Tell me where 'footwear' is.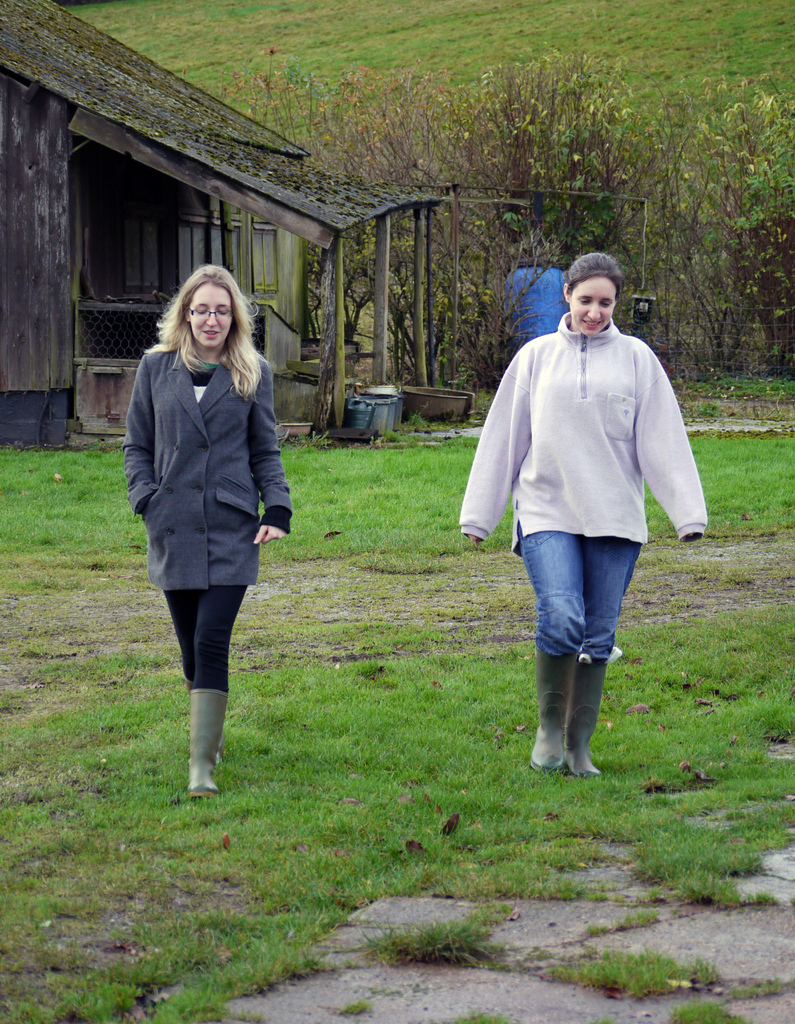
'footwear' is at box=[190, 683, 227, 798].
